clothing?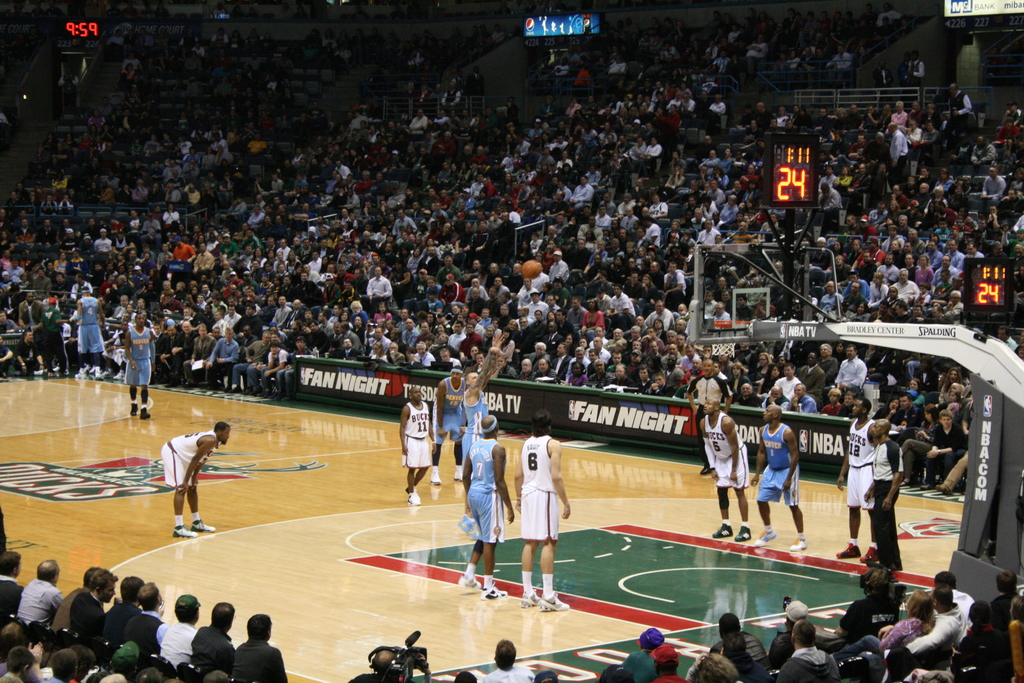
box=[523, 304, 550, 320]
